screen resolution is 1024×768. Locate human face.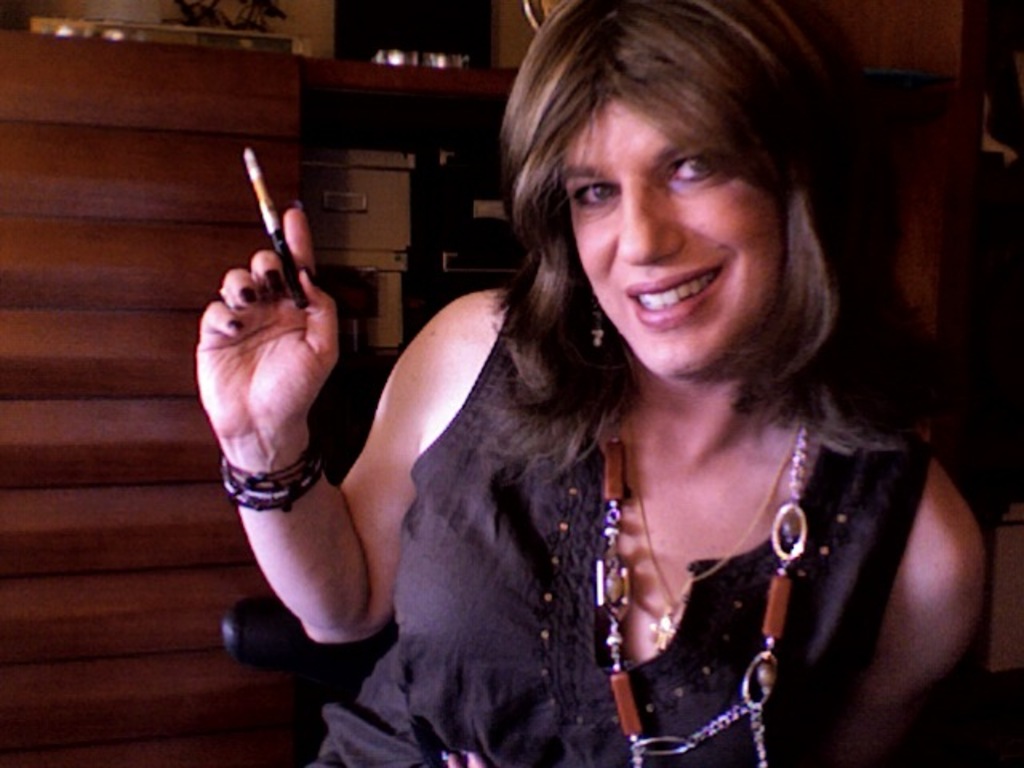
{"x1": 557, "y1": 101, "x2": 784, "y2": 376}.
